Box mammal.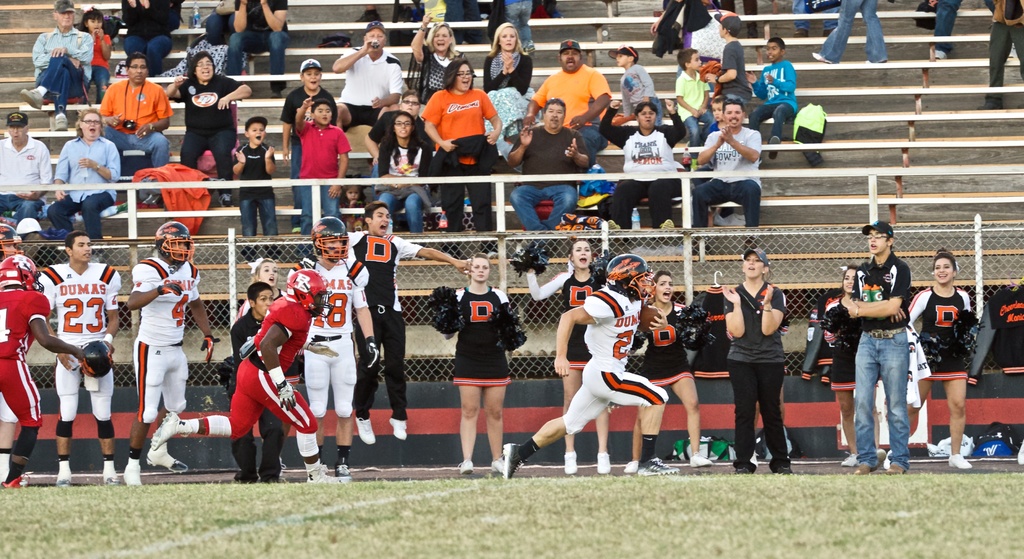
{"left": 532, "top": 0, "right": 564, "bottom": 22}.
